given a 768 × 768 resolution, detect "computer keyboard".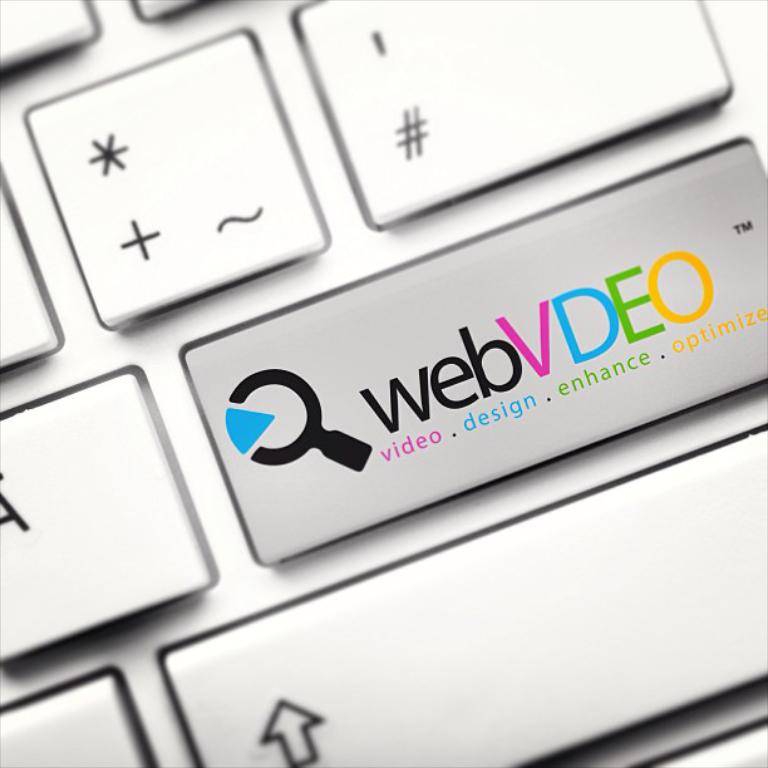
x1=0, y1=0, x2=767, y2=767.
